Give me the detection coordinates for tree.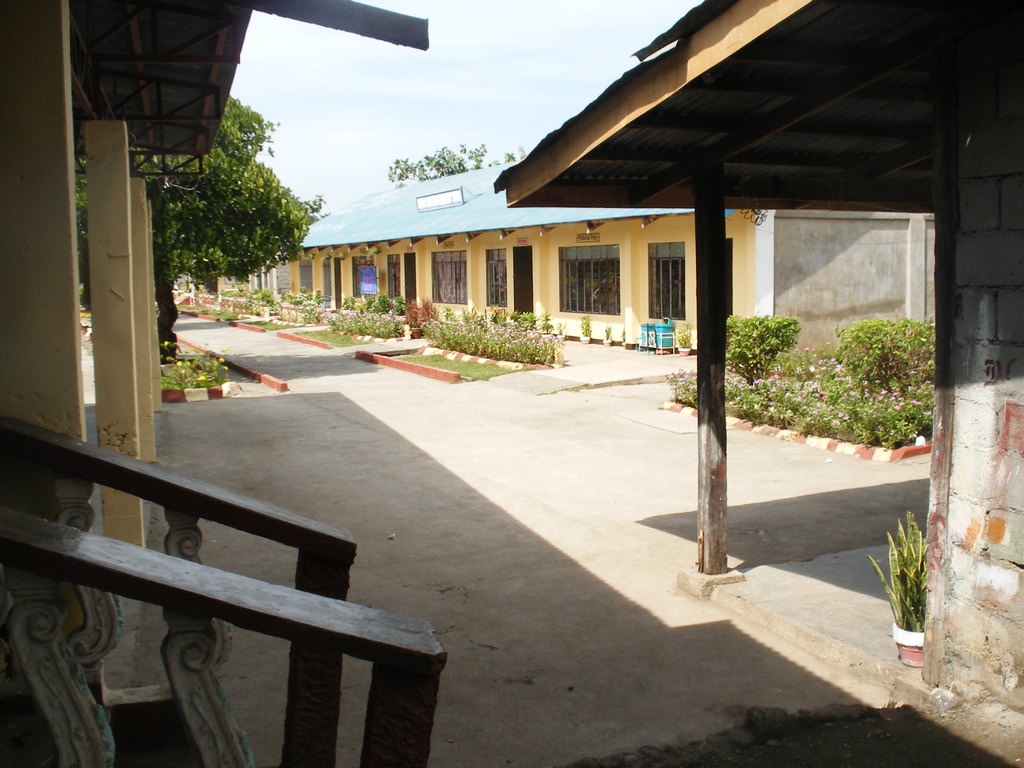
<region>387, 140, 524, 184</region>.
